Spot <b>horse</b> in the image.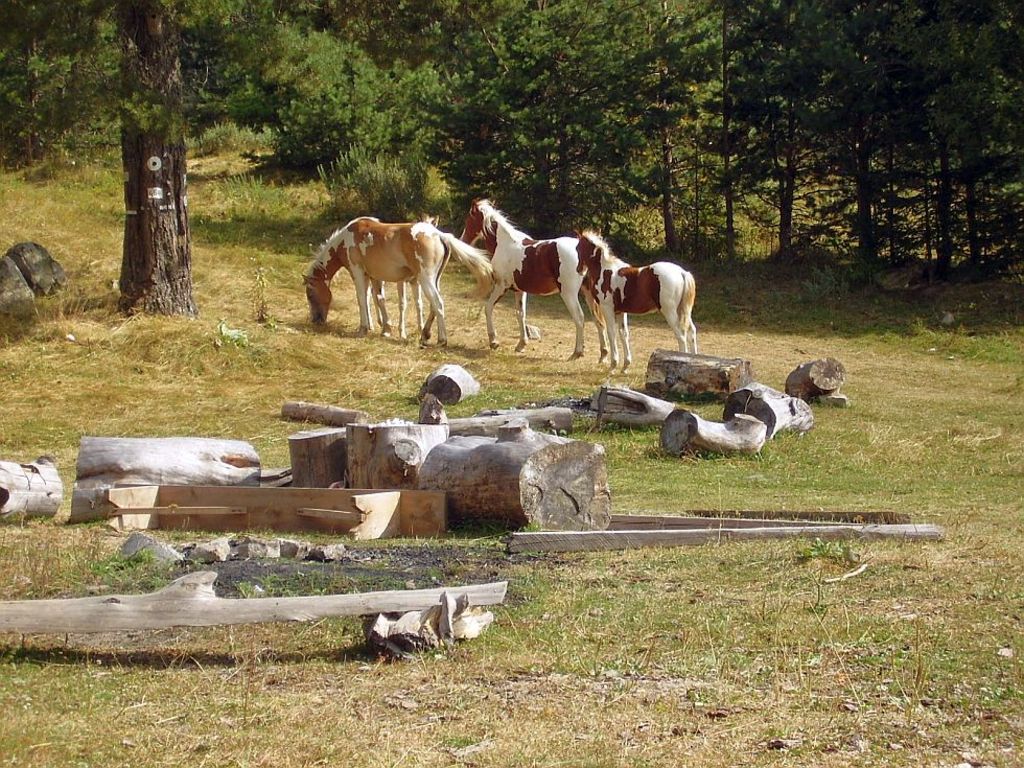
<b>horse</b> found at {"x1": 457, "y1": 194, "x2": 607, "y2": 359}.
